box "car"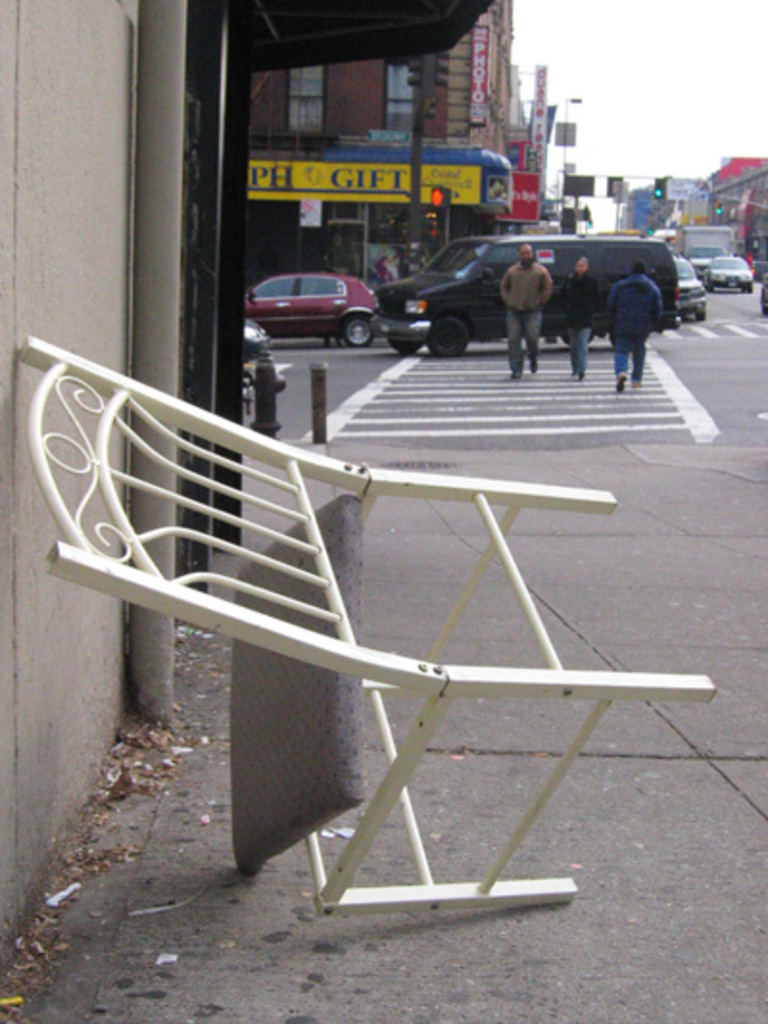
<region>246, 273, 380, 352</region>
